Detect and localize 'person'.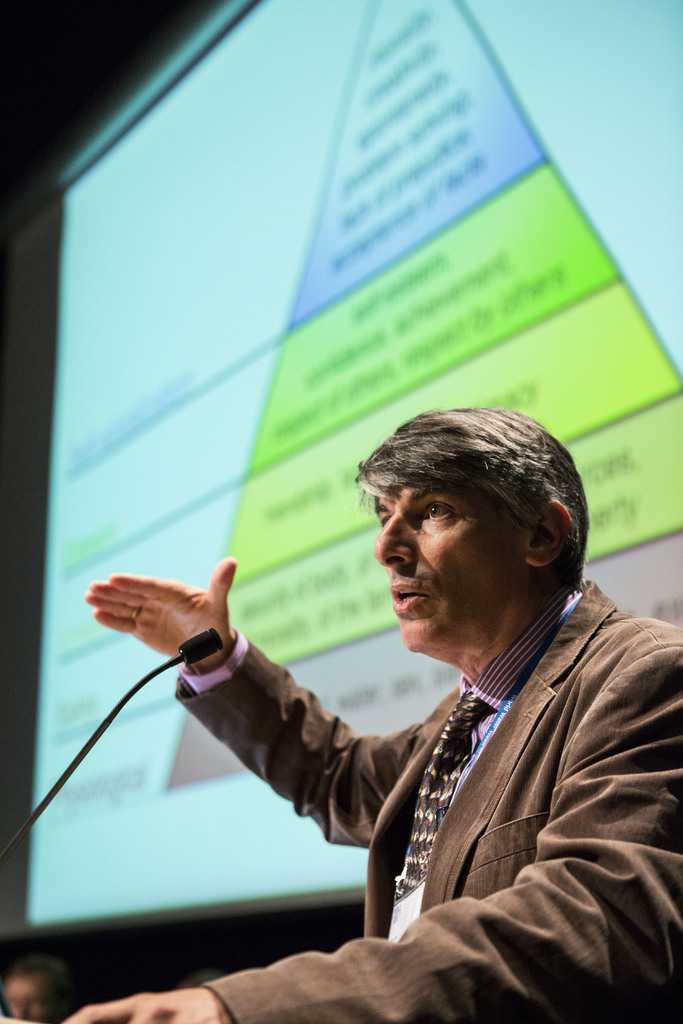
Localized at [left=132, top=385, right=646, bottom=1012].
